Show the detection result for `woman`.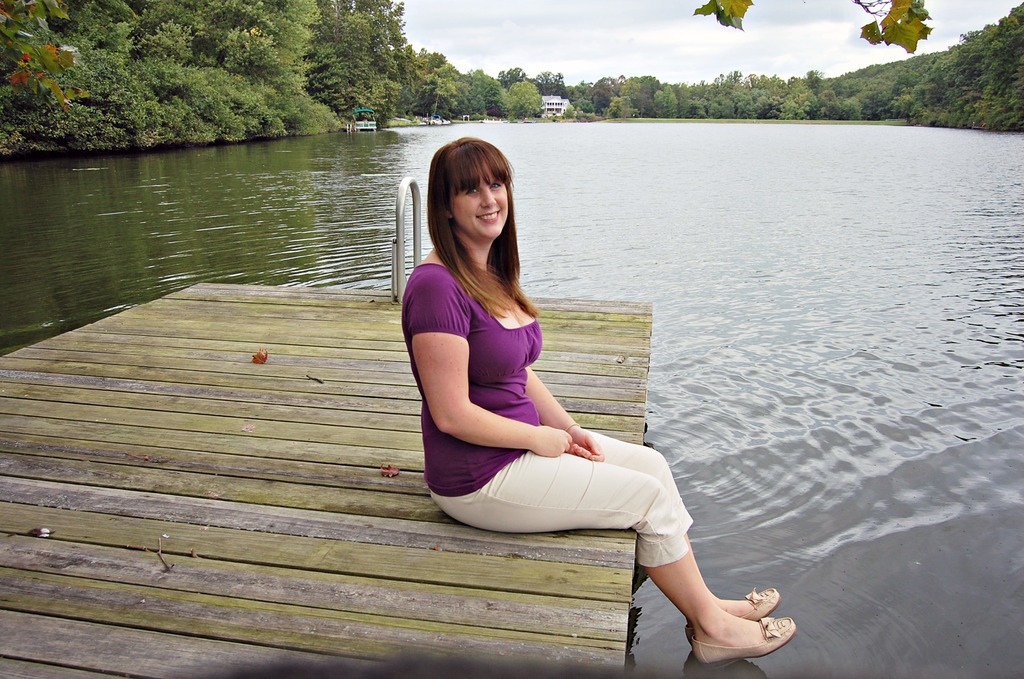
locate(412, 173, 771, 653).
